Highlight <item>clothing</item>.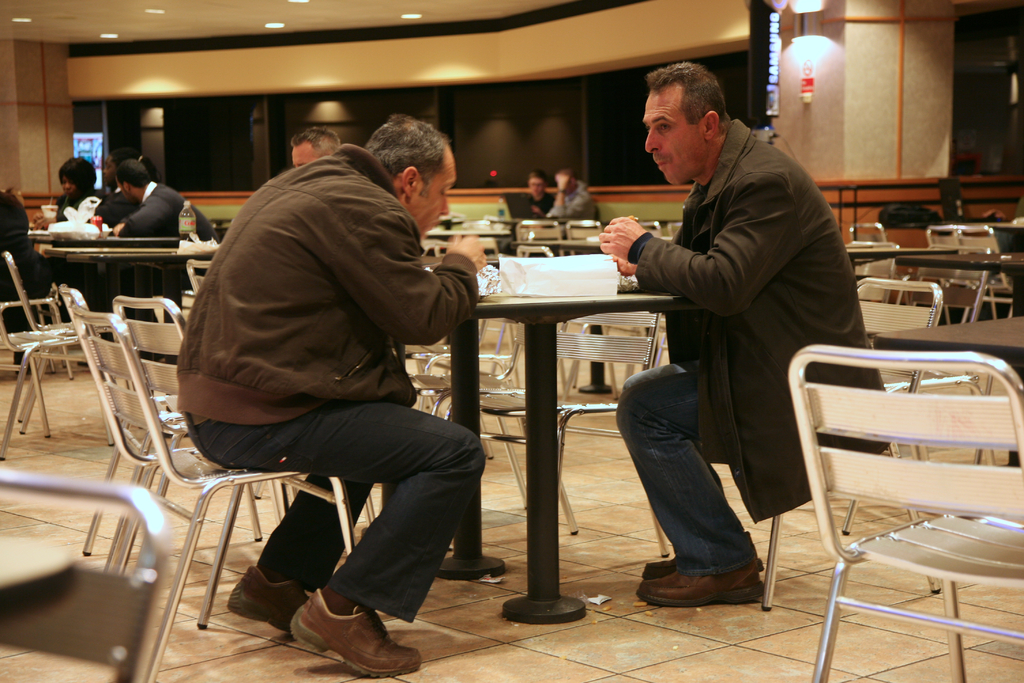
Highlighted region: BBox(504, 199, 550, 224).
